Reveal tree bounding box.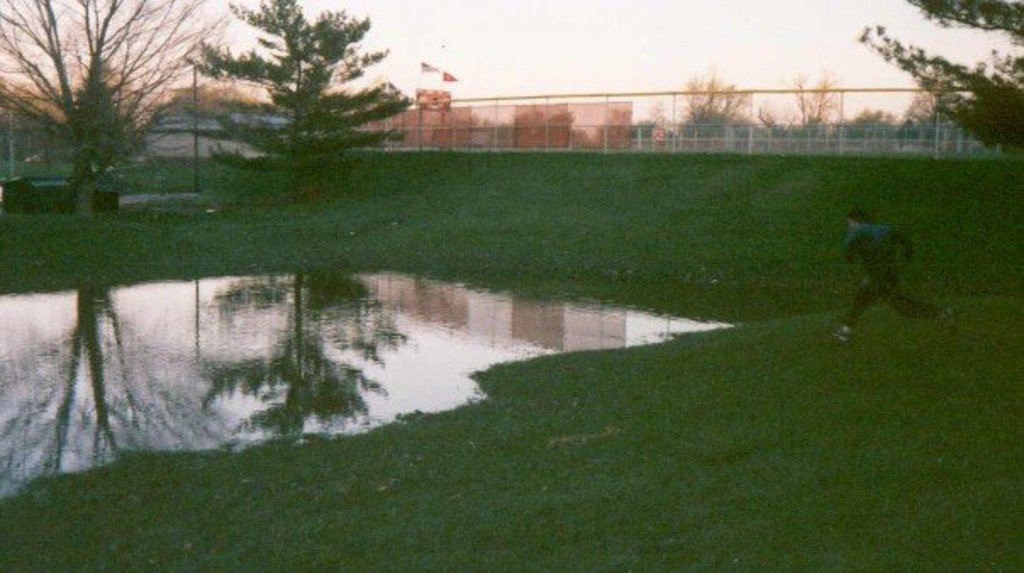
Revealed: [73,44,142,129].
